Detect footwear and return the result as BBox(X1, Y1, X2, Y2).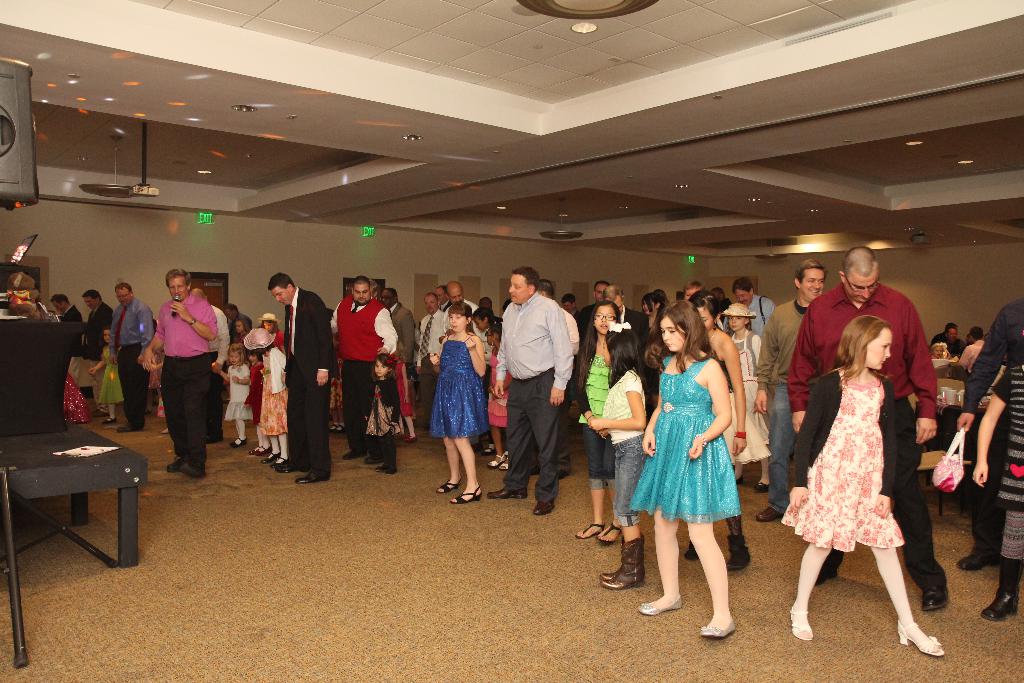
BBox(498, 458, 508, 471).
